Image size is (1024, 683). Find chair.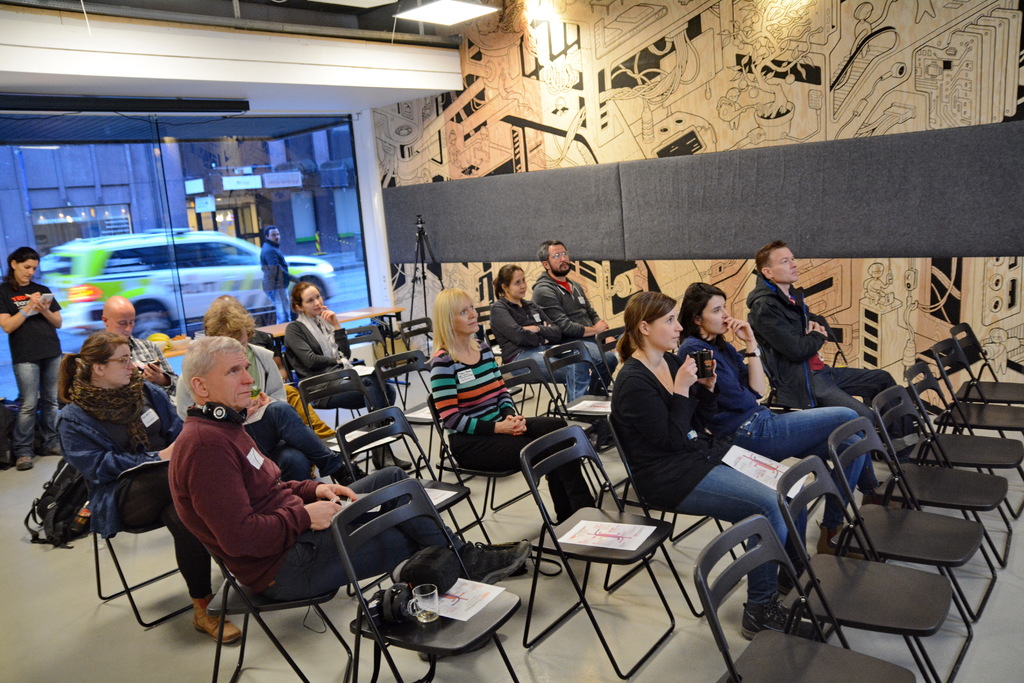
<bbox>164, 497, 348, 682</bbox>.
